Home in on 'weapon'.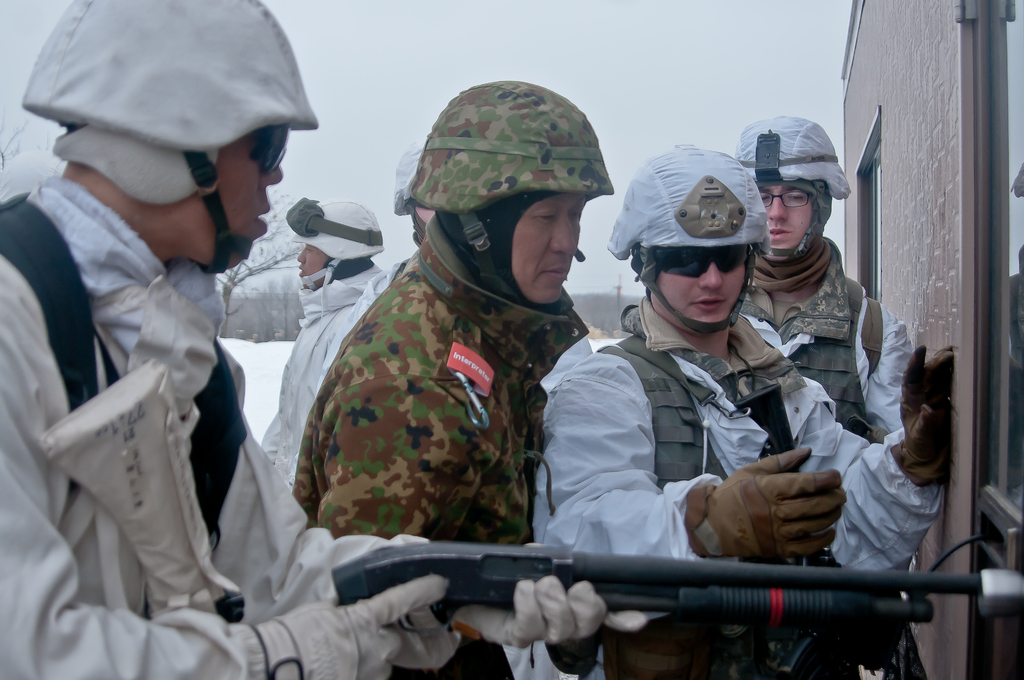
Homed in at <bbox>321, 502, 942, 663</bbox>.
